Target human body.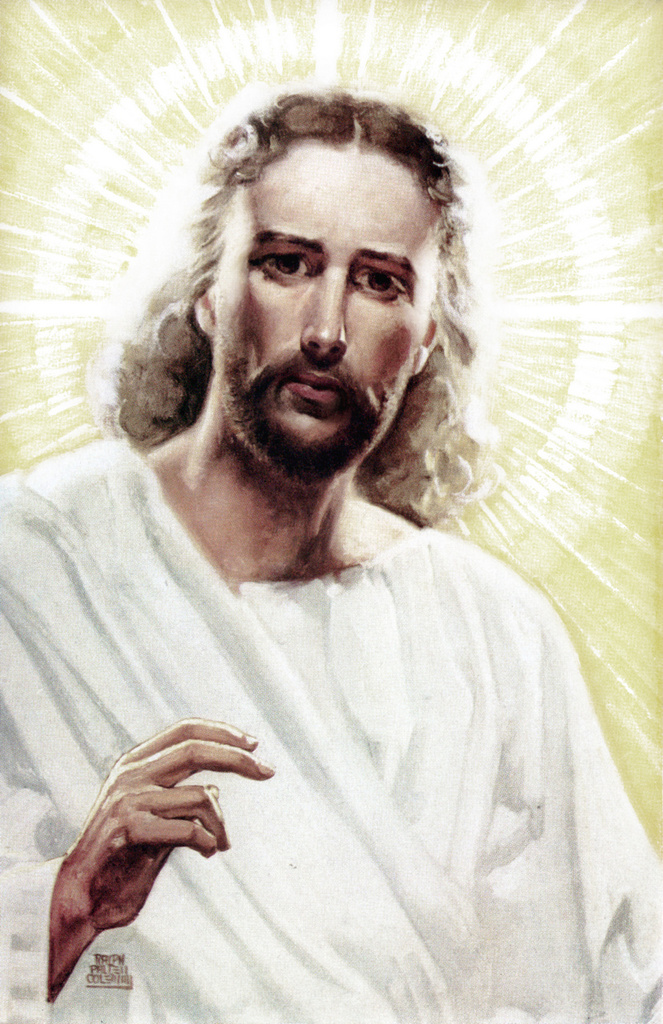
Target region: {"x1": 20, "y1": 97, "x2": 627, "y2": 1016}.
